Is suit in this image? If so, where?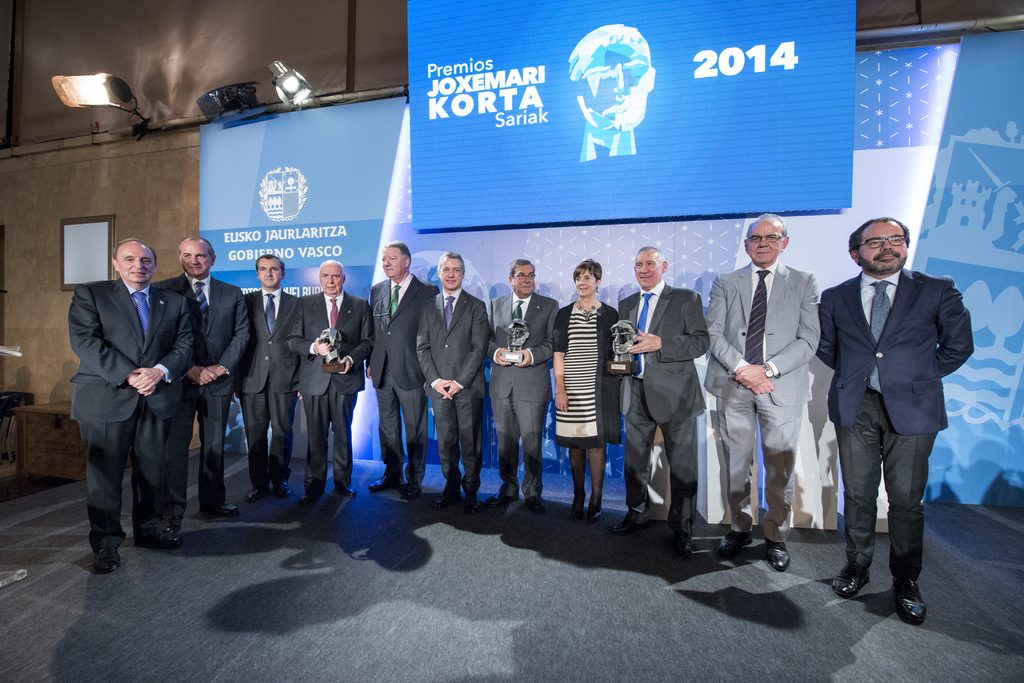
Yes, at x1=815 y1=264 x2=981 y2=570.
